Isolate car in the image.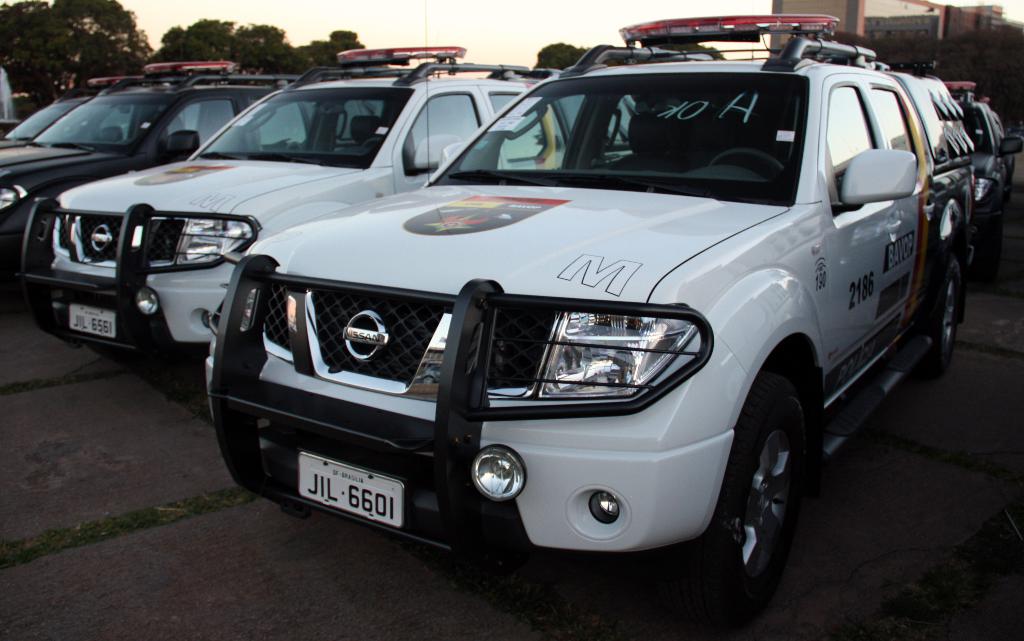
Isolated region: l=0, t=75, r=122, b=150.
